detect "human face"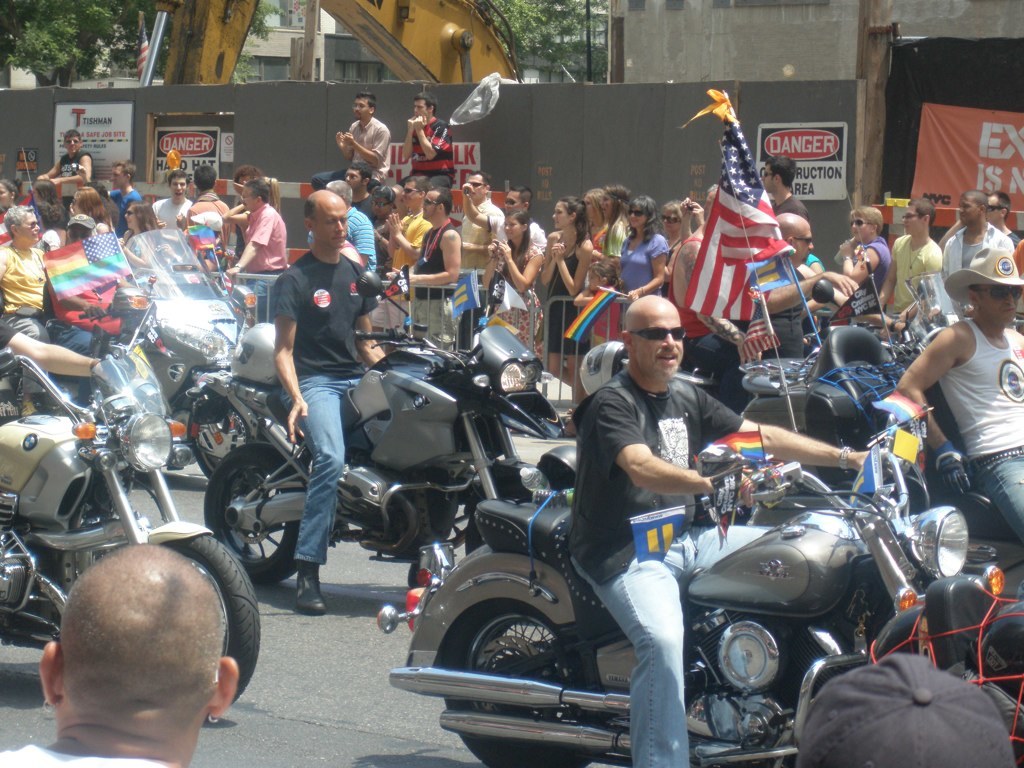
{"x1": 587, "y1": 270, "x2": 602, "y2": 289}
